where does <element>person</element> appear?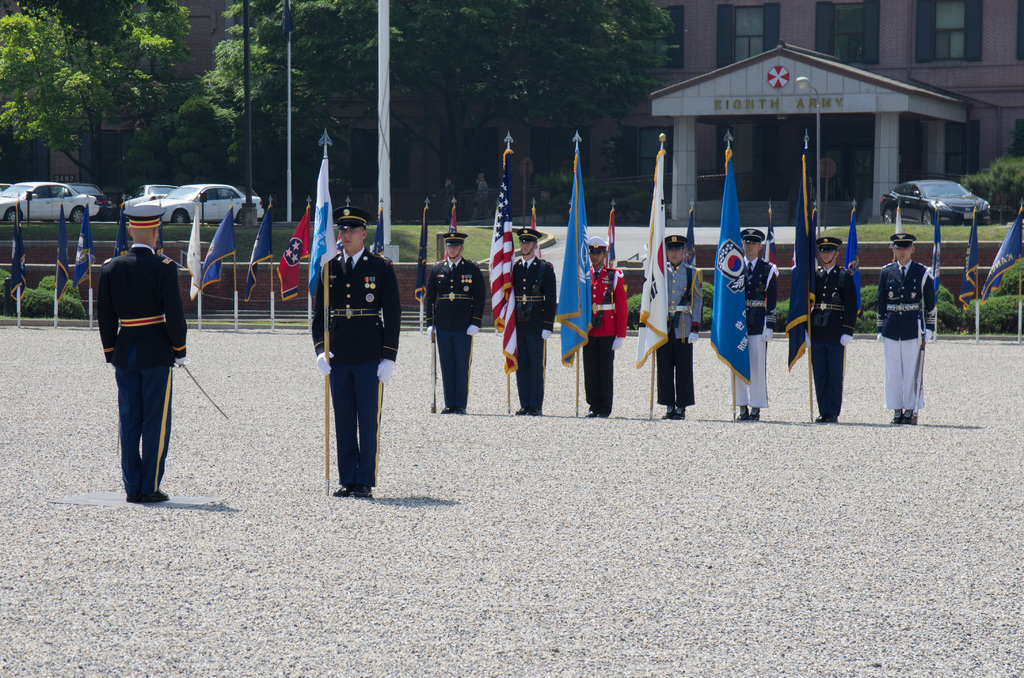
Appears at box=[586, 242, 633, 419].
